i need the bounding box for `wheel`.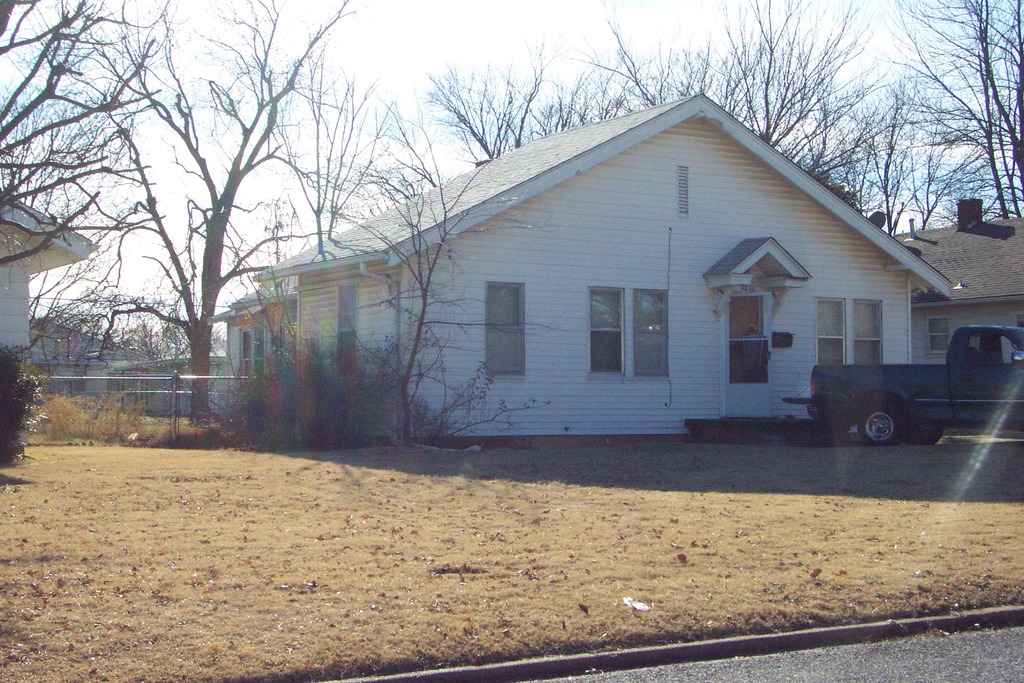
Here it is: left=854, top=400, right=904, bottom=445.
